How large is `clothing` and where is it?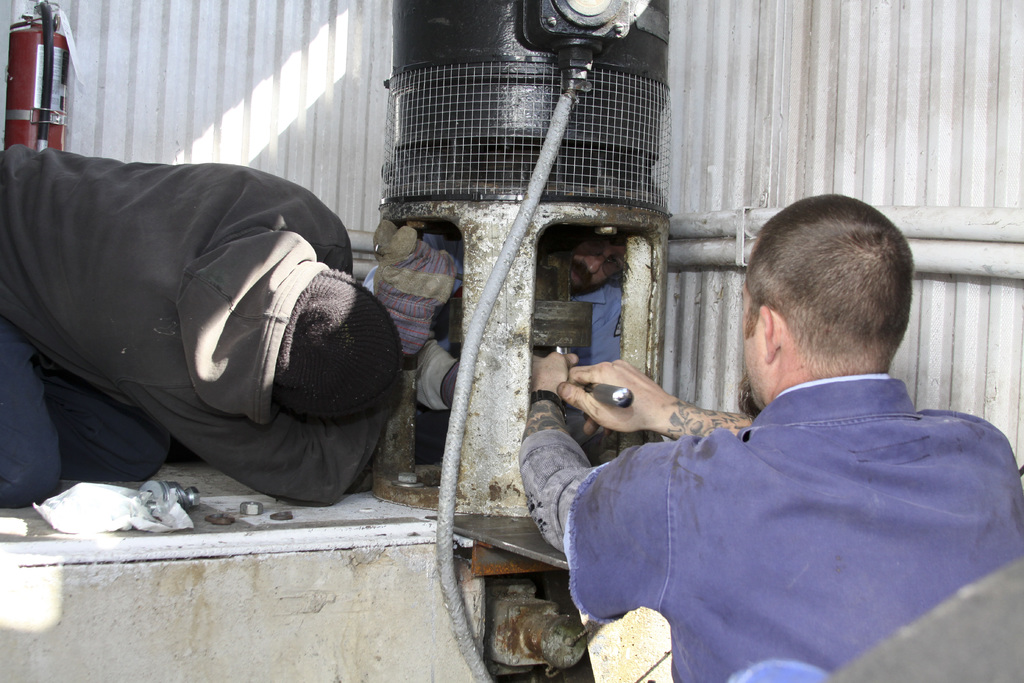
Bounding box: x1=570 y1=321 x2=996 y2=675.
